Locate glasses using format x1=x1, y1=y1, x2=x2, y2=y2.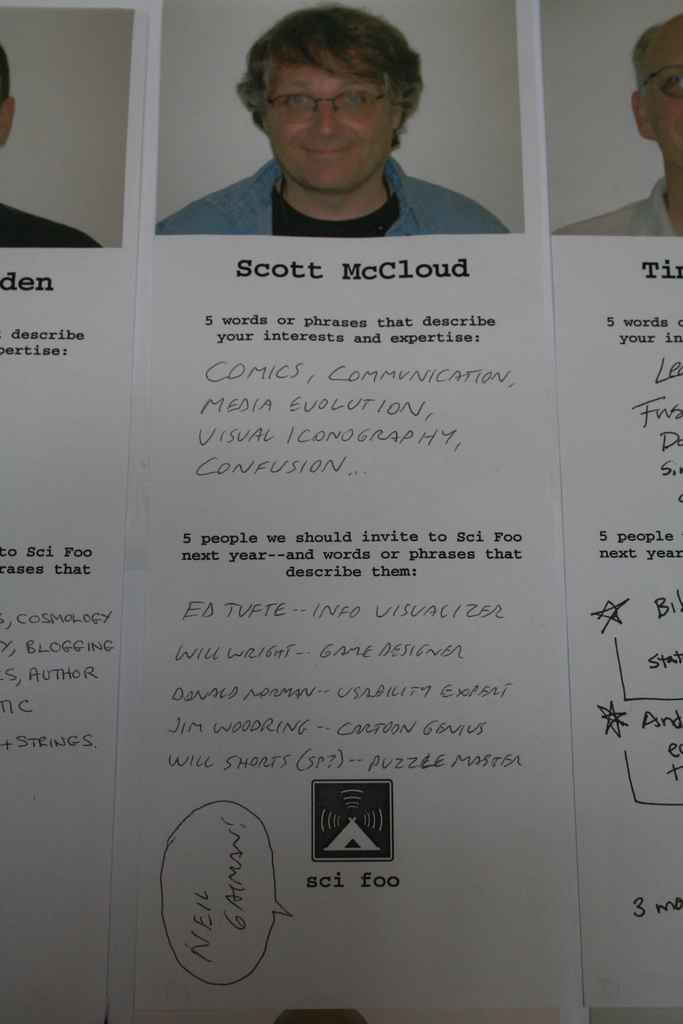
x1=639, y1=68, x2=682, y2=95.
